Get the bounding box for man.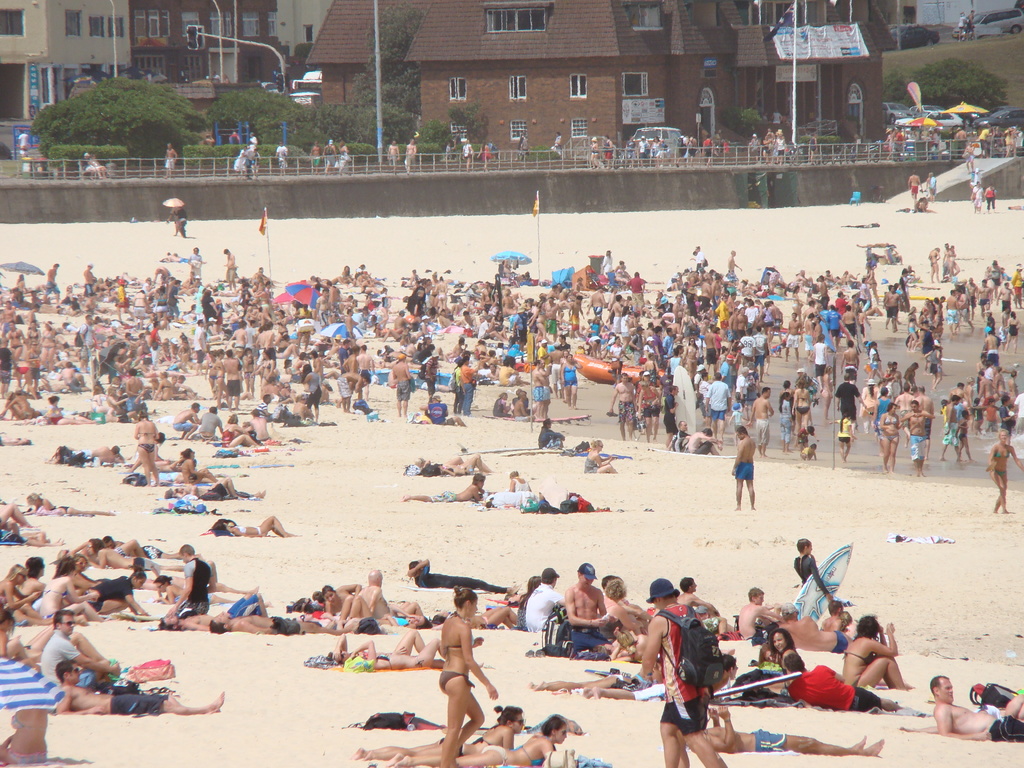
bbox=[738, 308, 748, 339].
